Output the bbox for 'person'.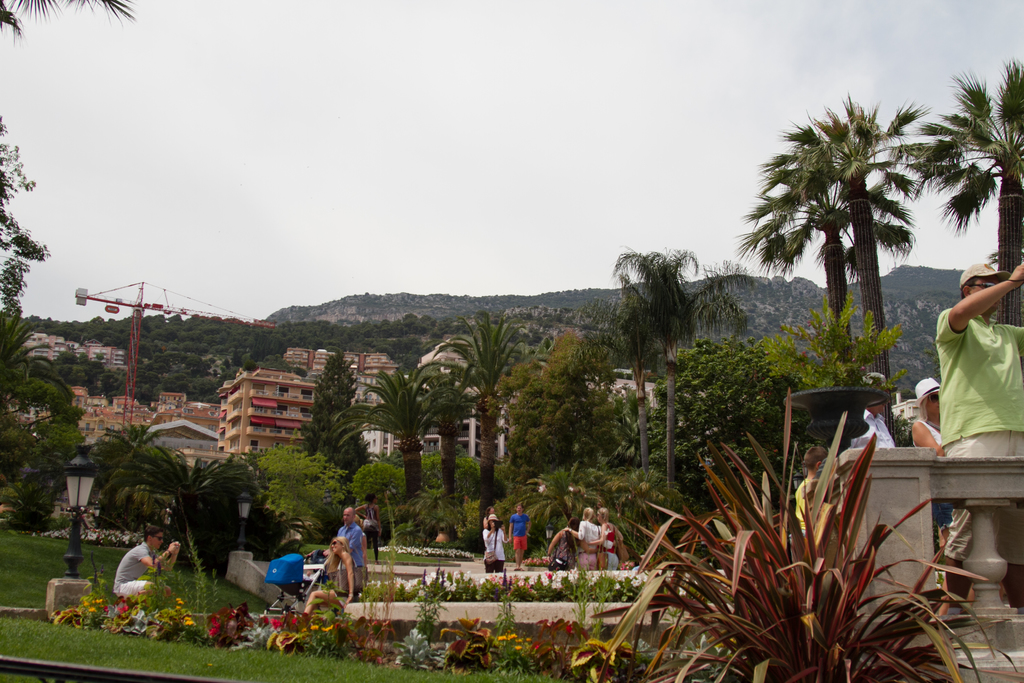
x1=850 y1=371 x2=897 y2=452.
